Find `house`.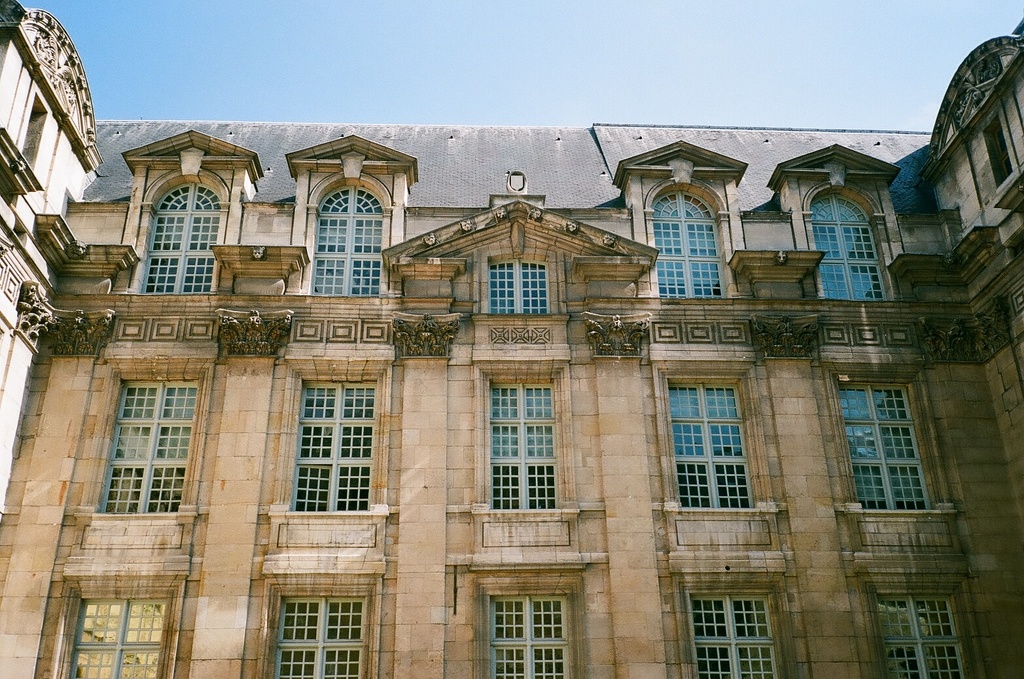
bbox=(0, 18, 1023, 678).
